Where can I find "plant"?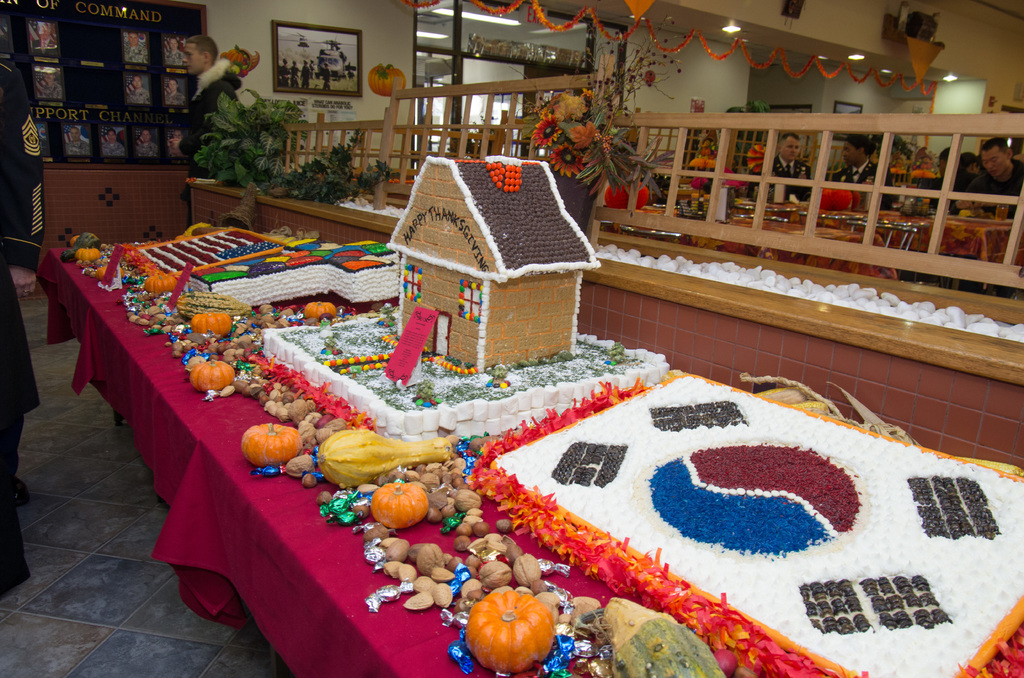
You can find it at (159,58,292,182).
